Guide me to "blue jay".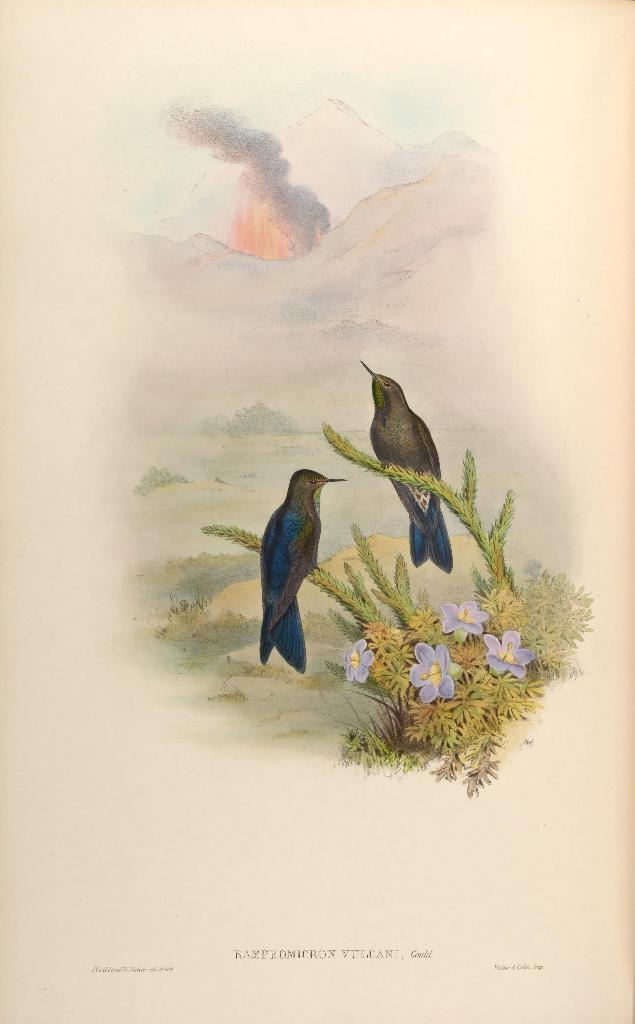
Guidance: <bbox>359, 357, 453, 574</bbox>.
